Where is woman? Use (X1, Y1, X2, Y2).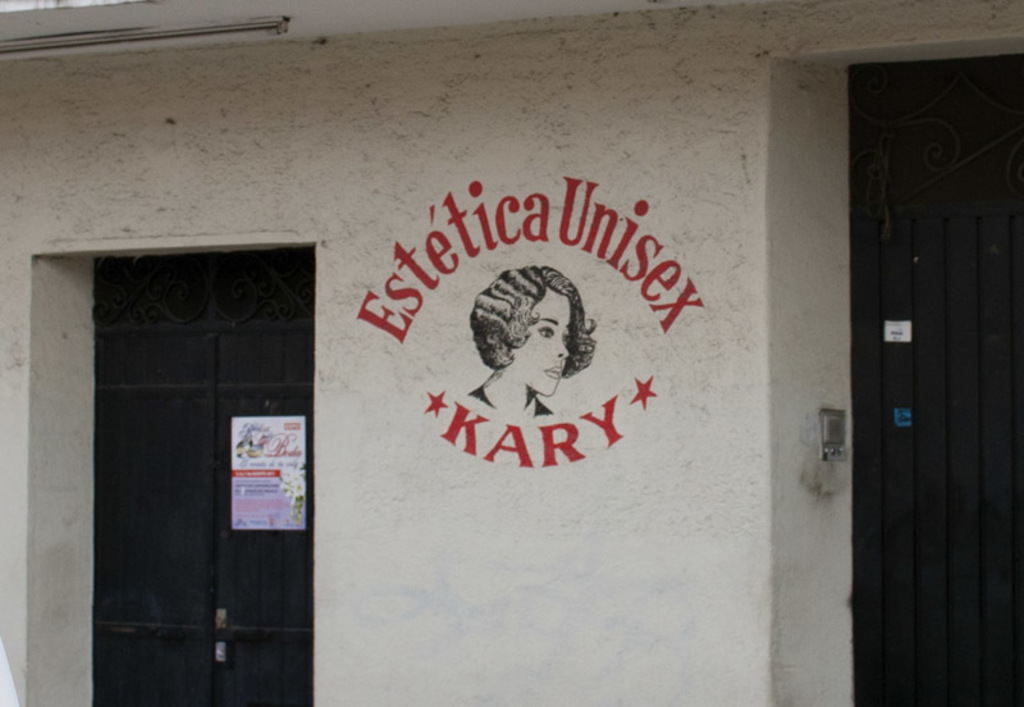
(472, 260, 594, 415).
